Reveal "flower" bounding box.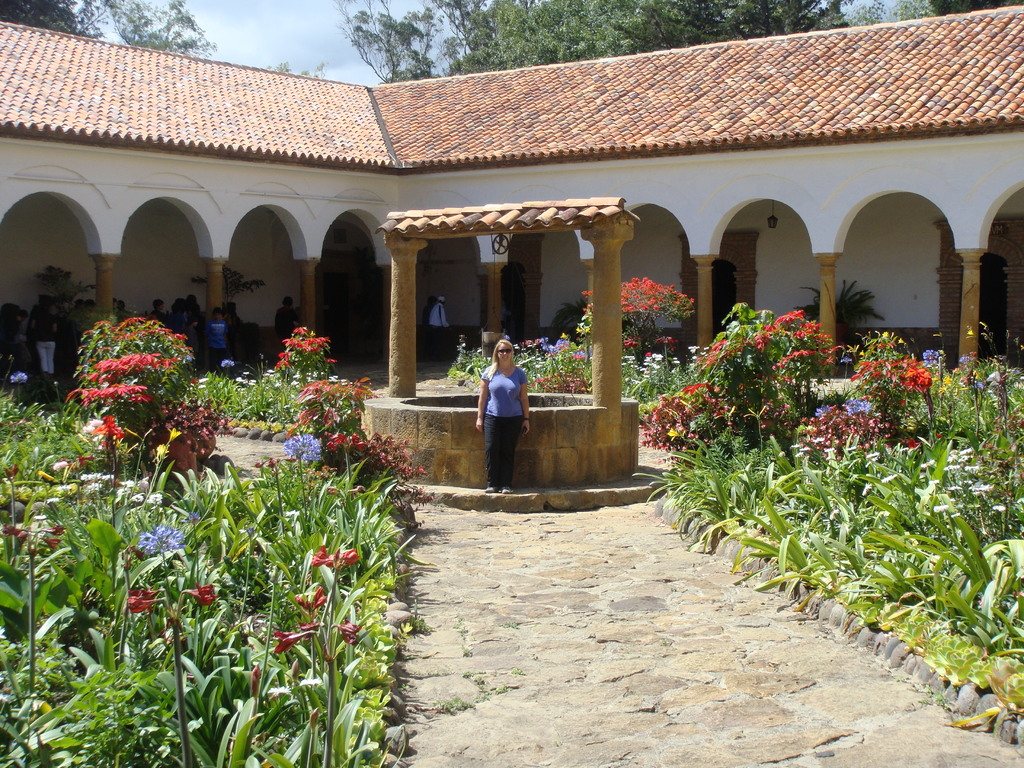
Revealed: select_region(845, 397, 869, 415).
